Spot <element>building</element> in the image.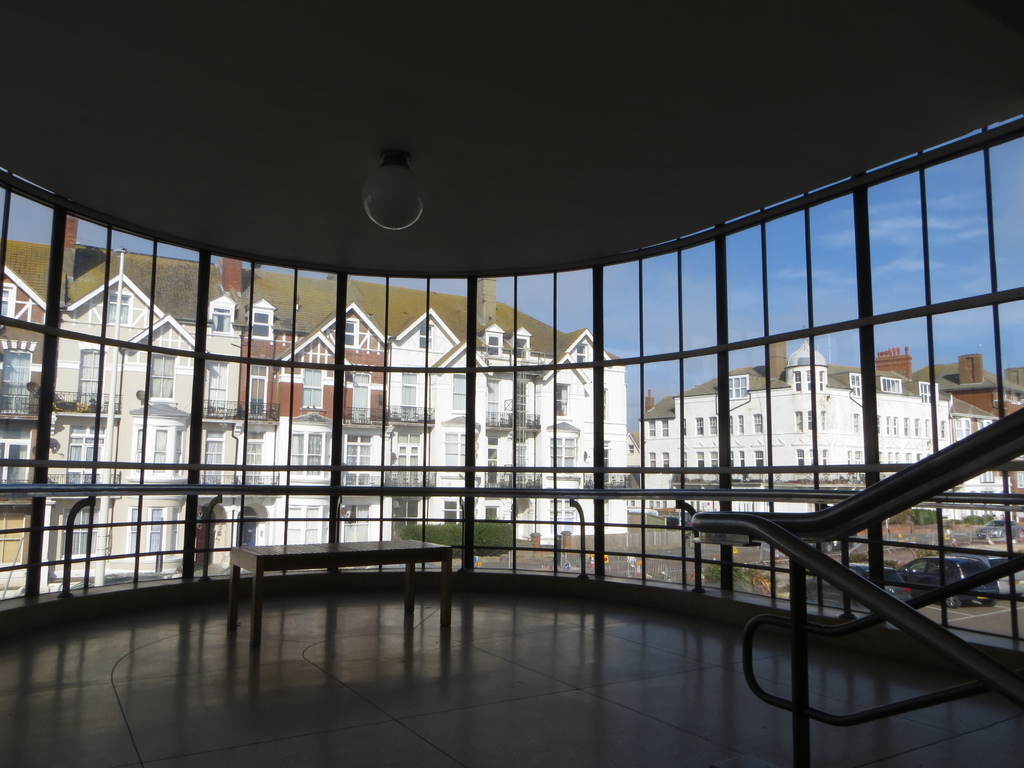
<element>building</element> found at box=[0, 214, 626, 577].
